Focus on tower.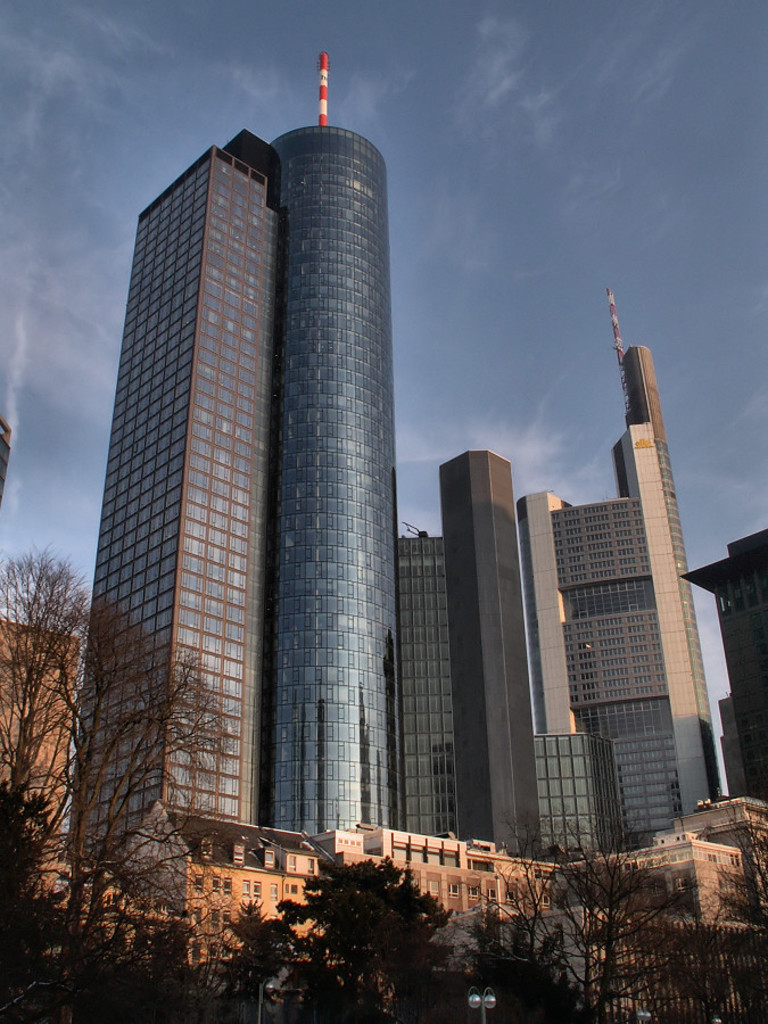
Focused at <region>438, 443, 554, 860</region>.
